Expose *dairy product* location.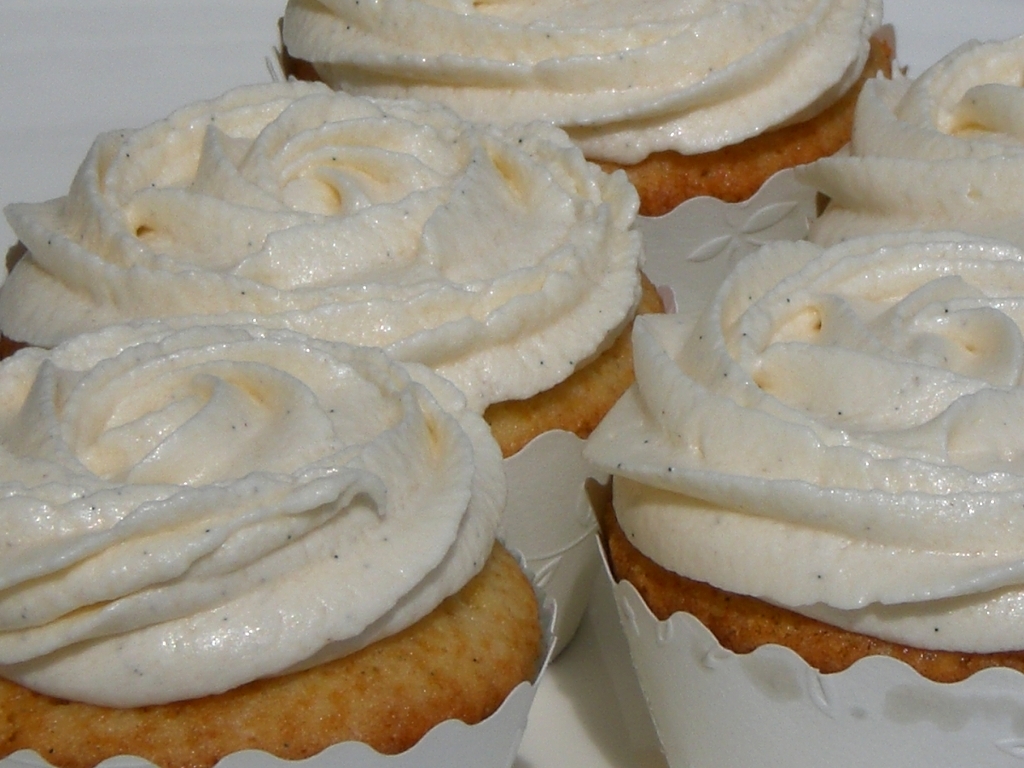
Exposed at region(5, 70, 624, 426).
